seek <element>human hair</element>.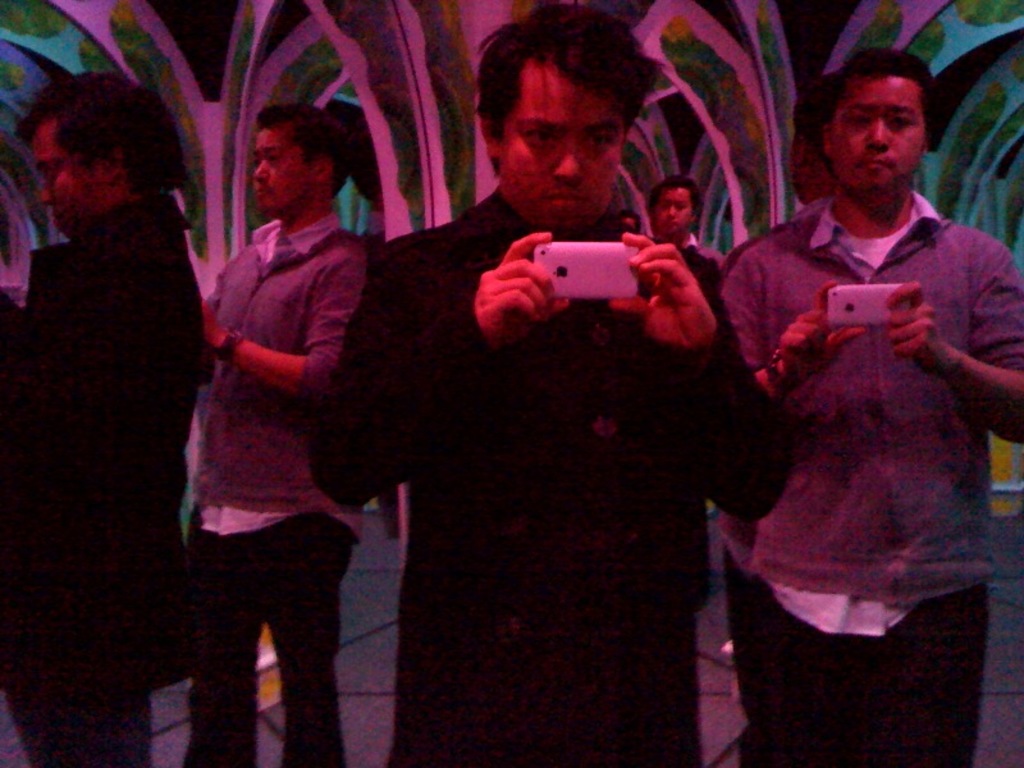
region(257, 104, 351, 195).
